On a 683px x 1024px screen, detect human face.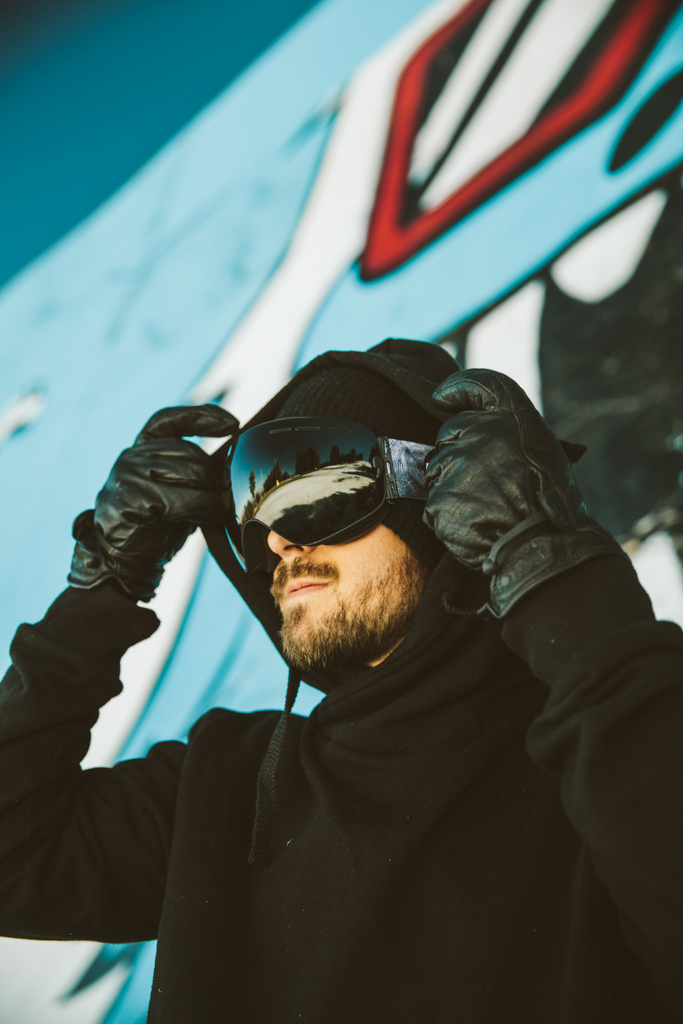
box=[266, 526, 425, 666].
